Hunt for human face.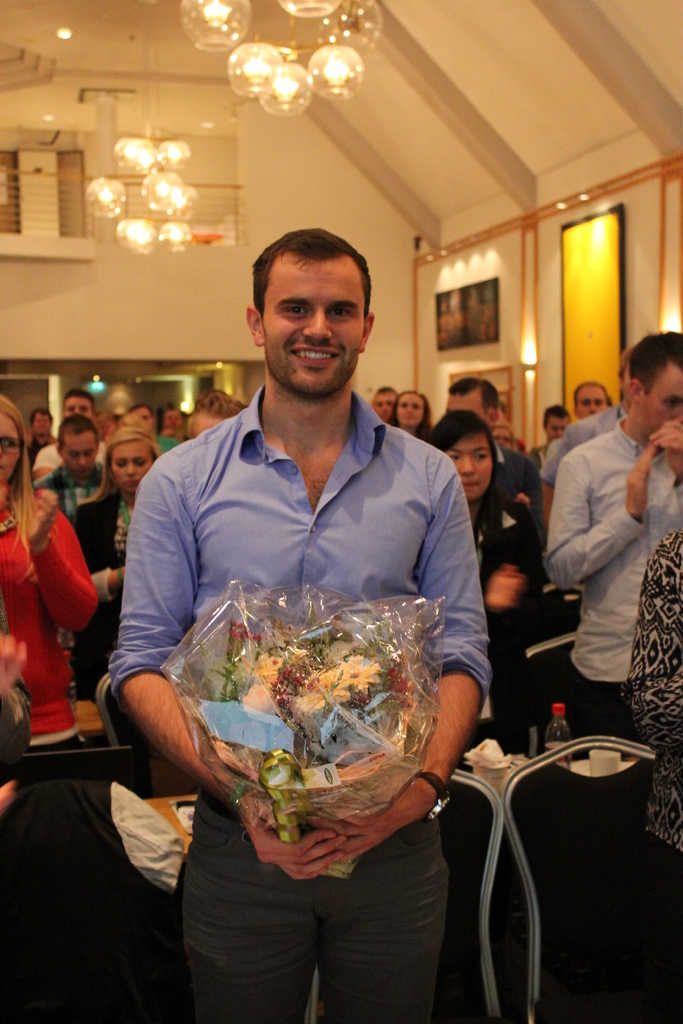
Hunted down at locate(39, 414, 52, 442).
